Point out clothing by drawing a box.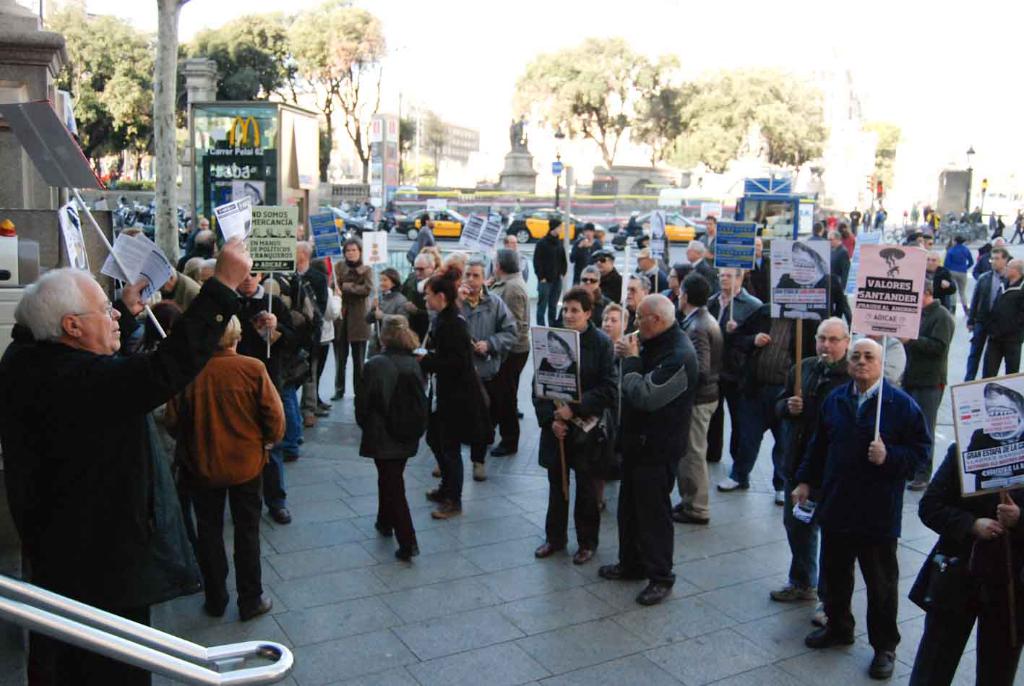
371, 286, 413, 331.
